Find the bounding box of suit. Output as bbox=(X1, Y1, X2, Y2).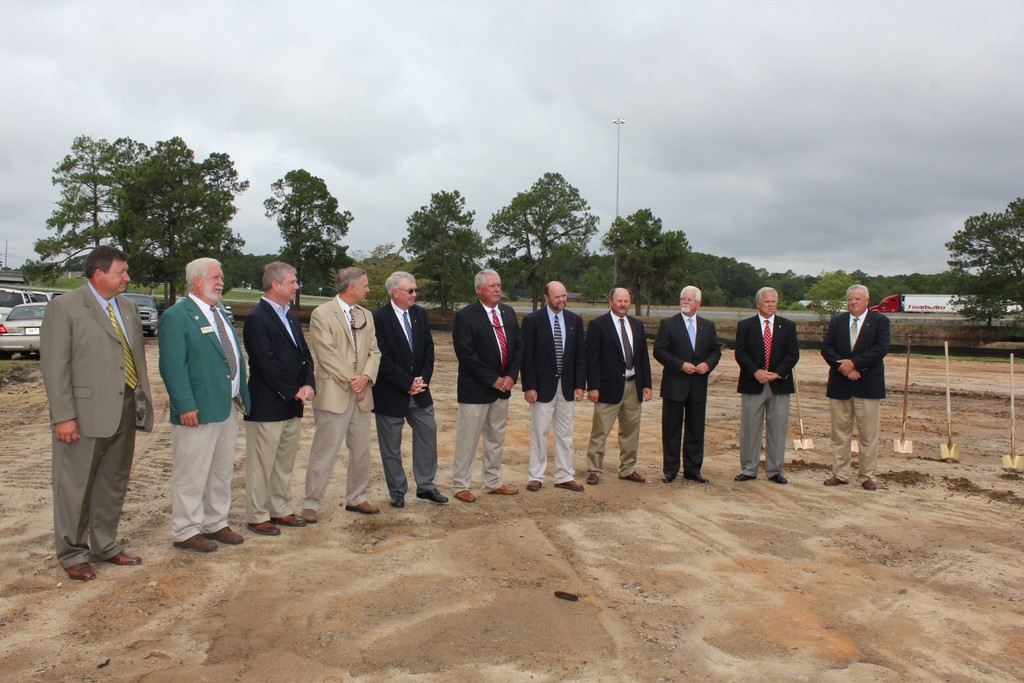
bbox=(524, 302, 589, 482).
